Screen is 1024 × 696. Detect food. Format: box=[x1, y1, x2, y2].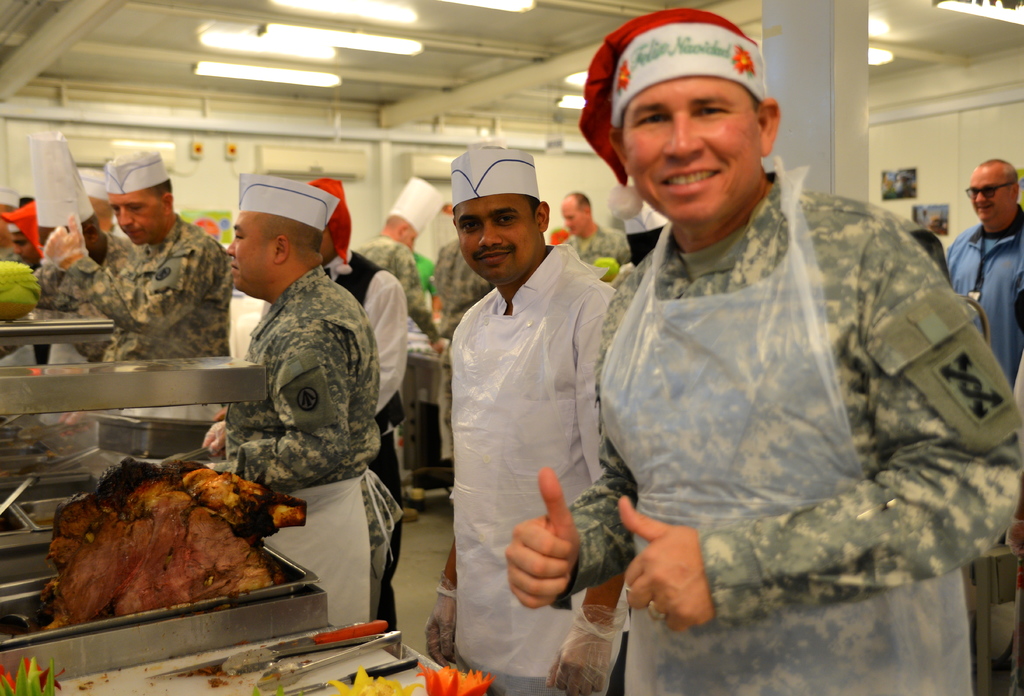
box=[206, 674, 235, 690].
